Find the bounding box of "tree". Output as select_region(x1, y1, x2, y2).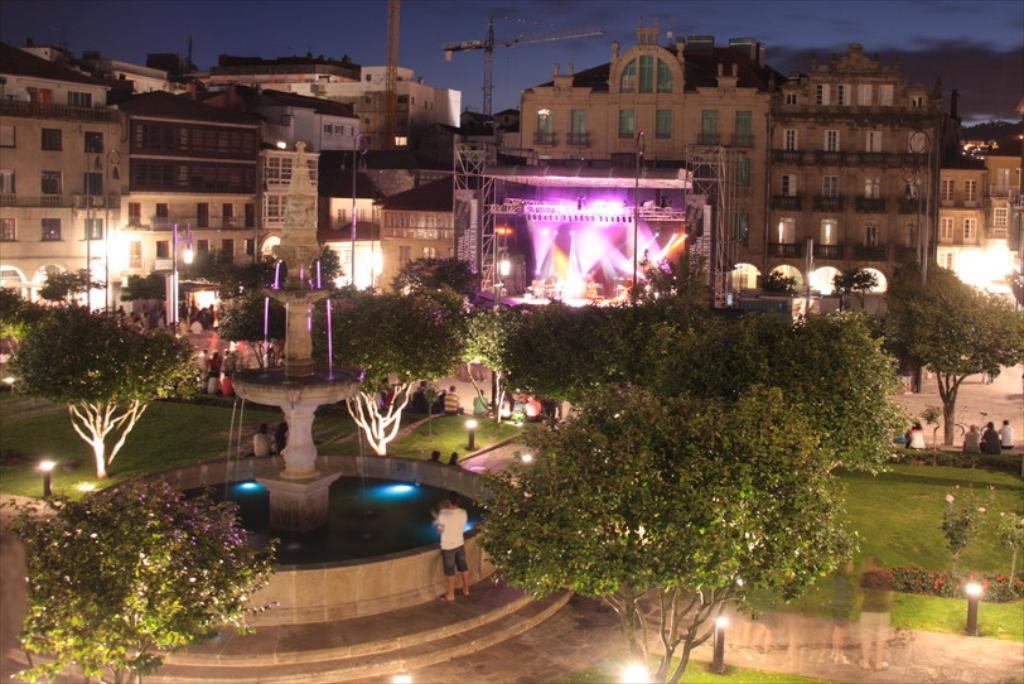
select_region(880, 264, 1023, 440).
